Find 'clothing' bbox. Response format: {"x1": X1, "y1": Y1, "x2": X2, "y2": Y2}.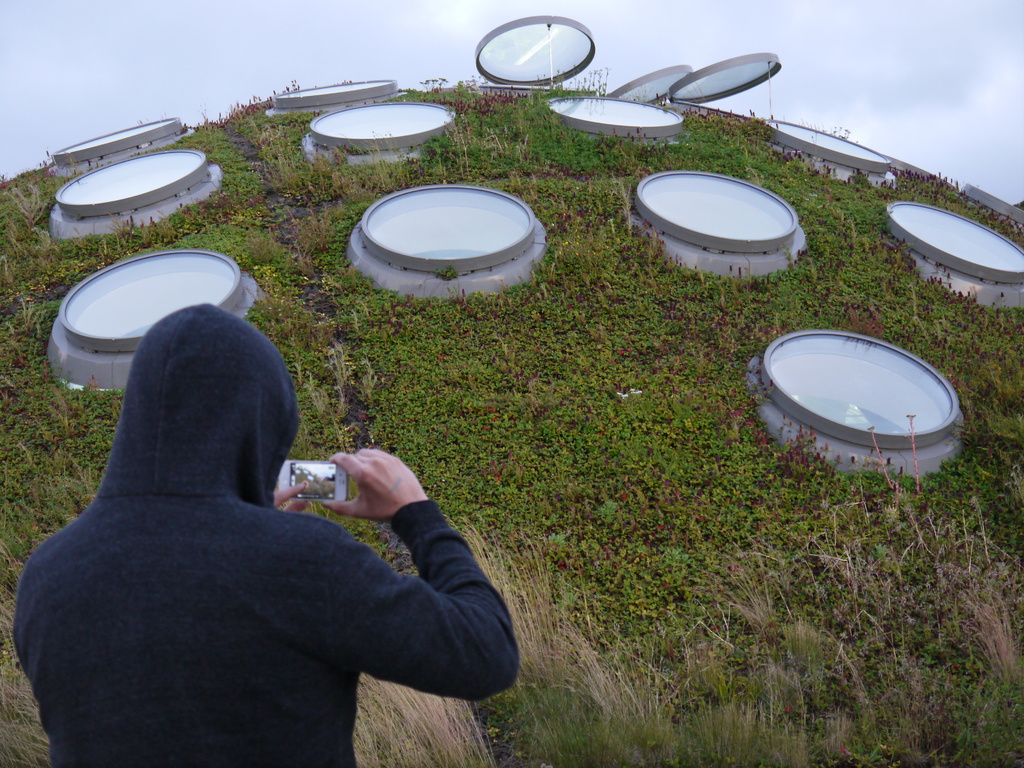
{"x1": 15, "y1": 294, "x2": 467, "y2": 760}.
